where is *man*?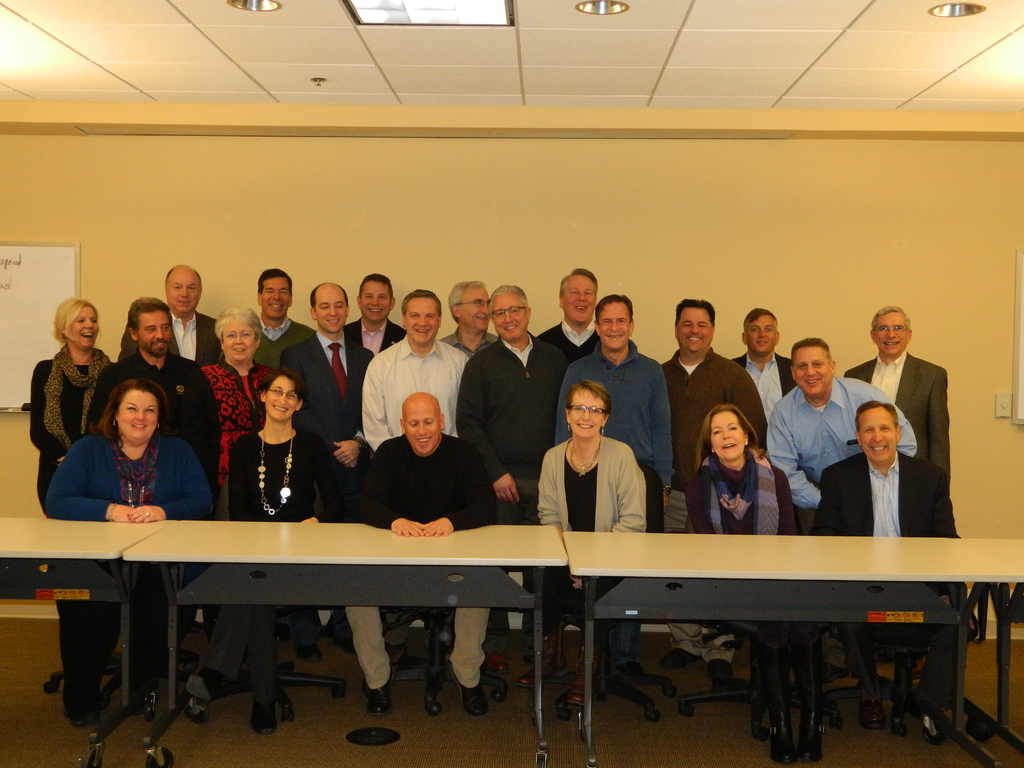
bbox(446, 283, 580, 669).
